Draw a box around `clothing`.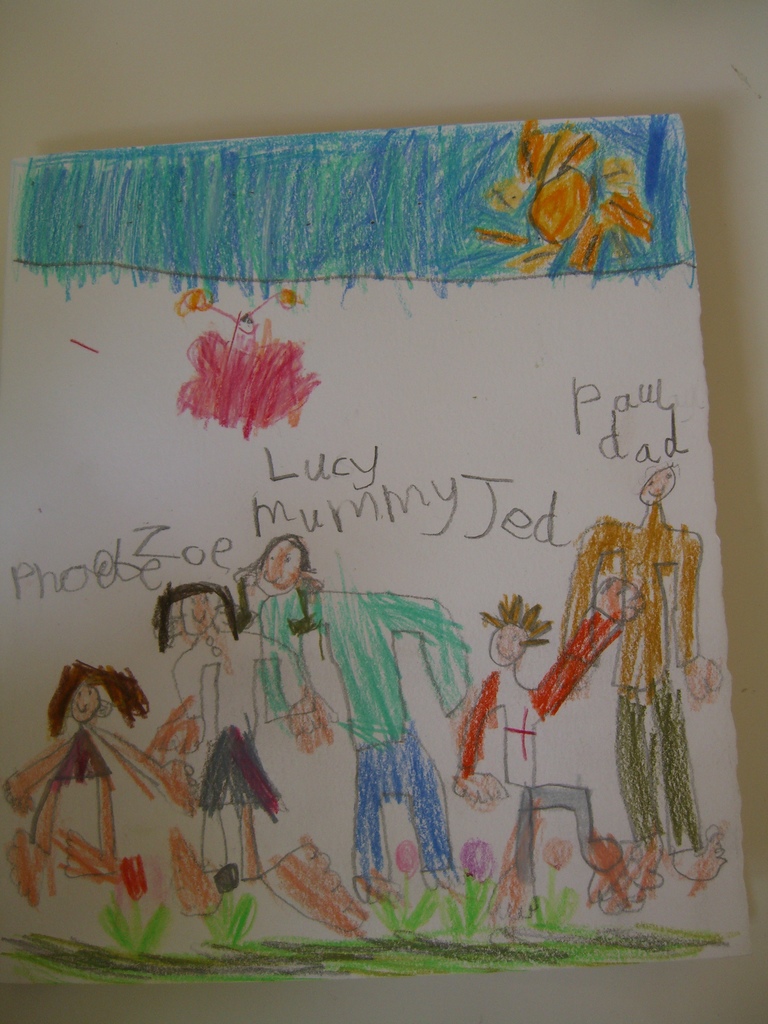
[257, 581, 479, 875].
